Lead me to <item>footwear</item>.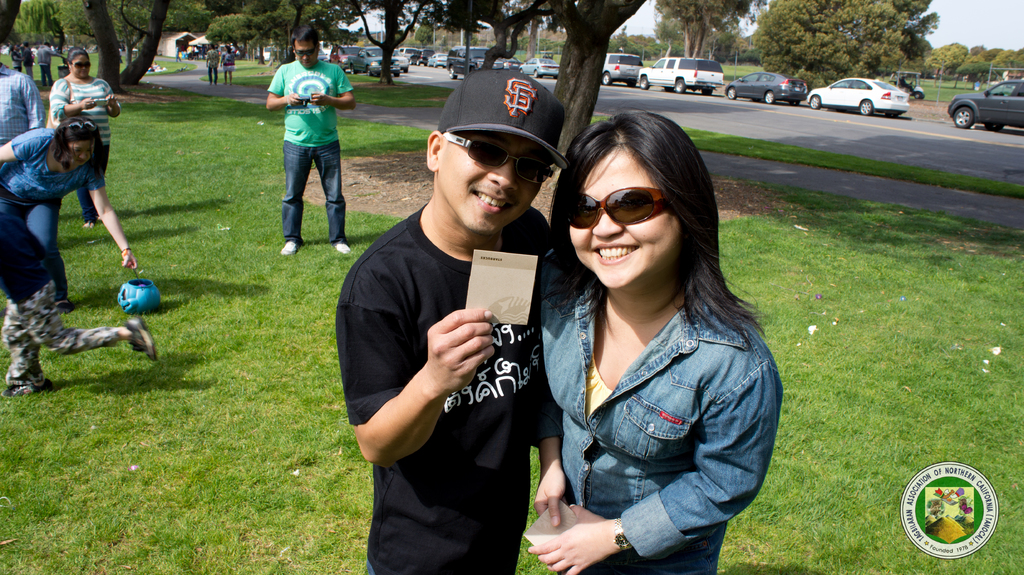
Lead to <region>2, 384, 51, 399</region>.
